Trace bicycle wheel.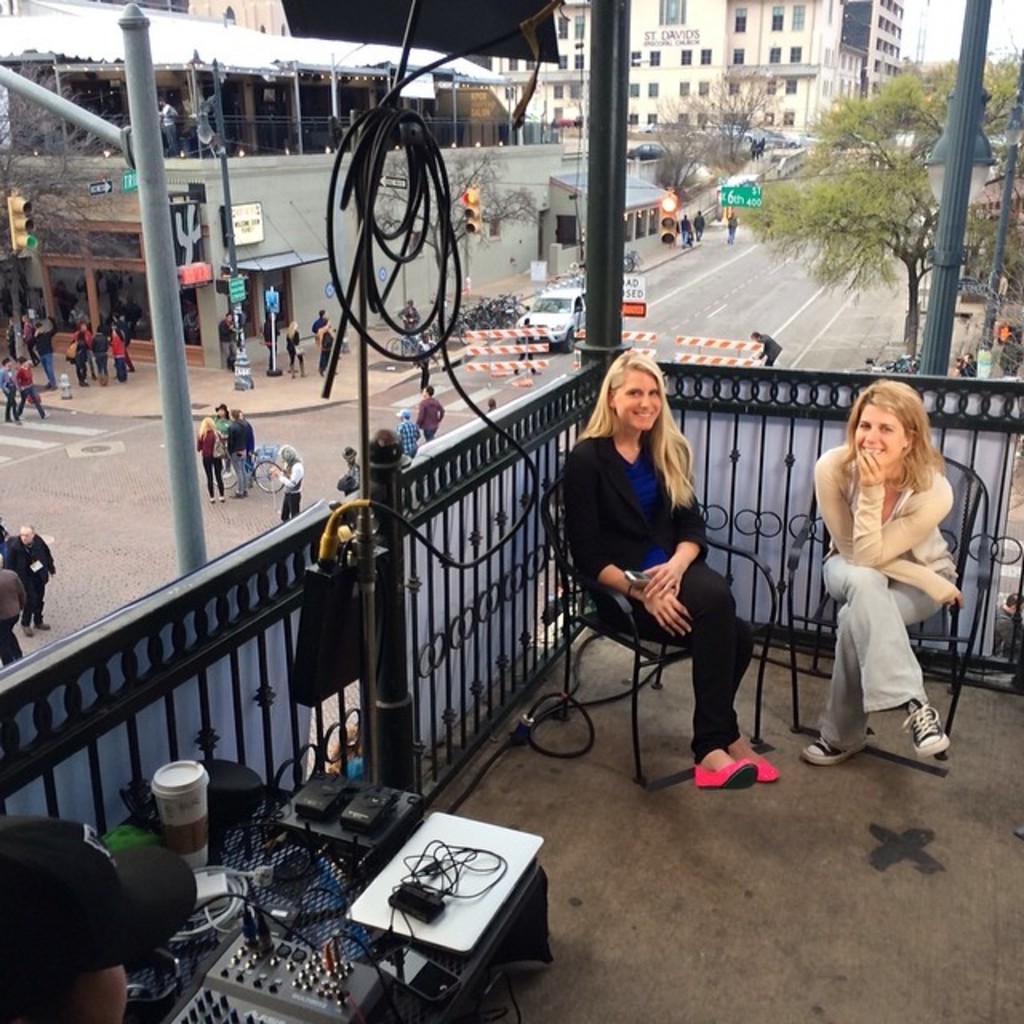
Traced to BBox(251, 458, 288, 496).
